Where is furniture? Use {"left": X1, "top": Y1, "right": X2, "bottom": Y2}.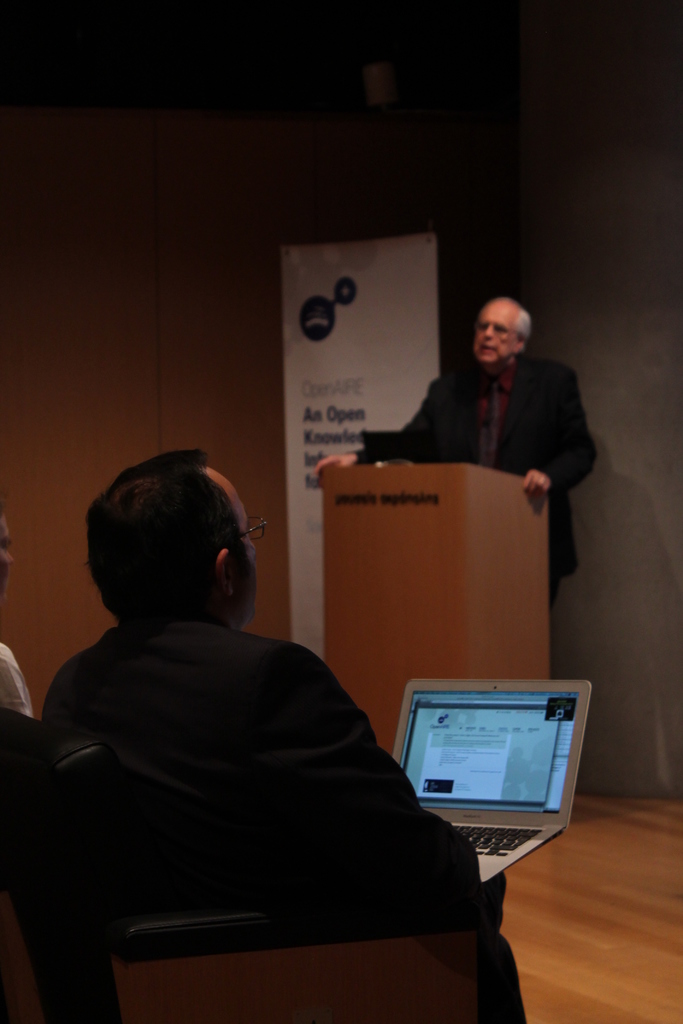
{"left": 0, "top": 705, "right": 509, "bottom": 1023}.
